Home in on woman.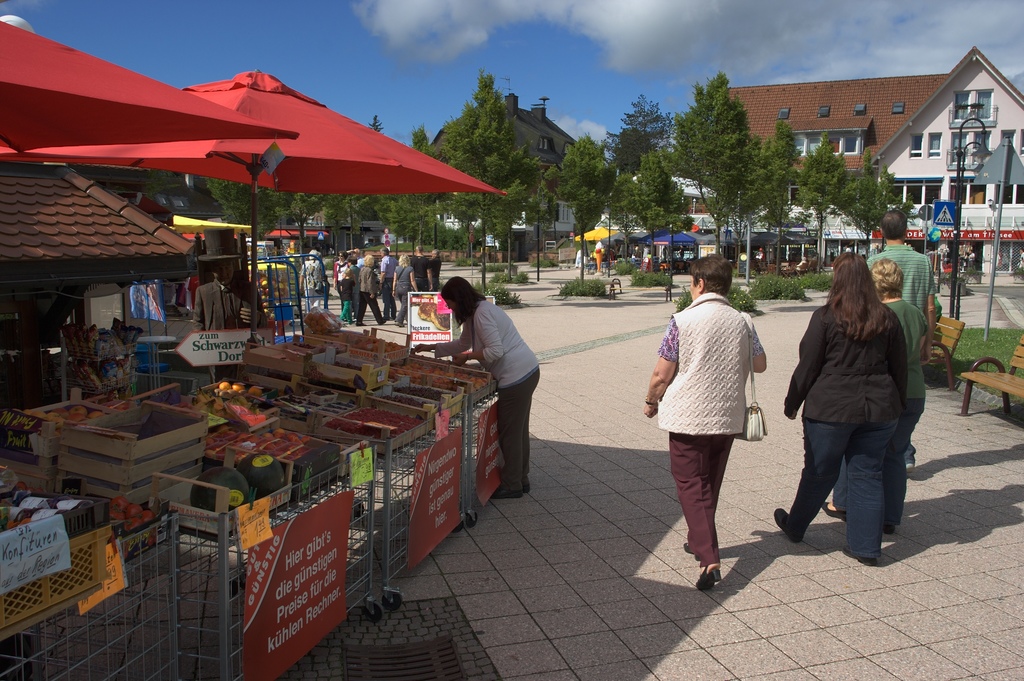
Homed in at {"left": 295, "top": 236, "right": 325, "bottom": 313}.
